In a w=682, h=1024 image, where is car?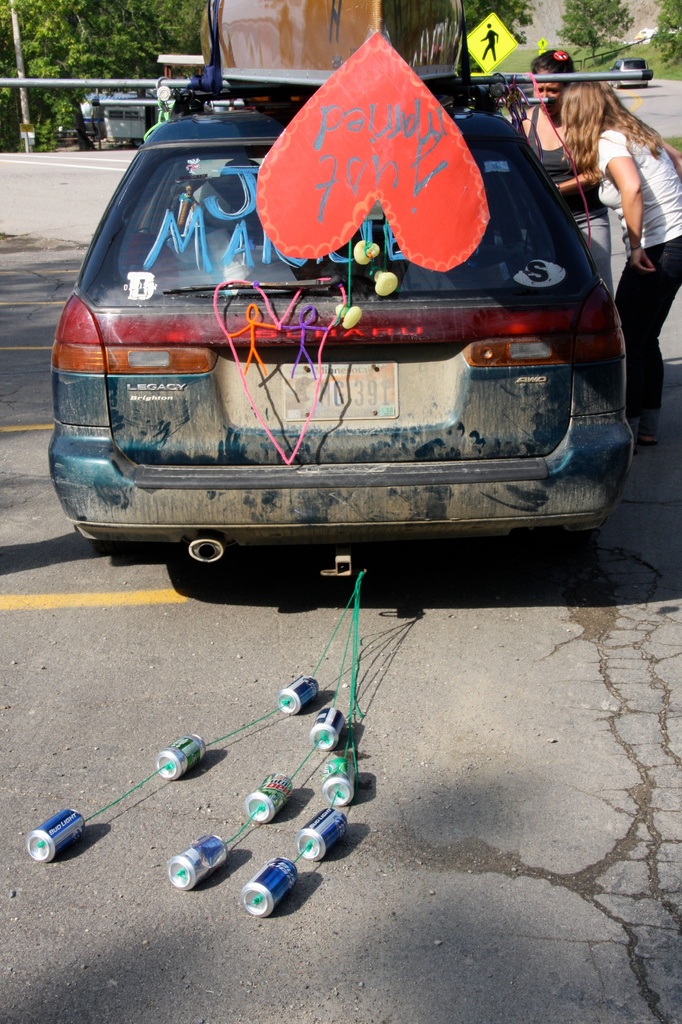
box=[43, 104, 636, 581].
